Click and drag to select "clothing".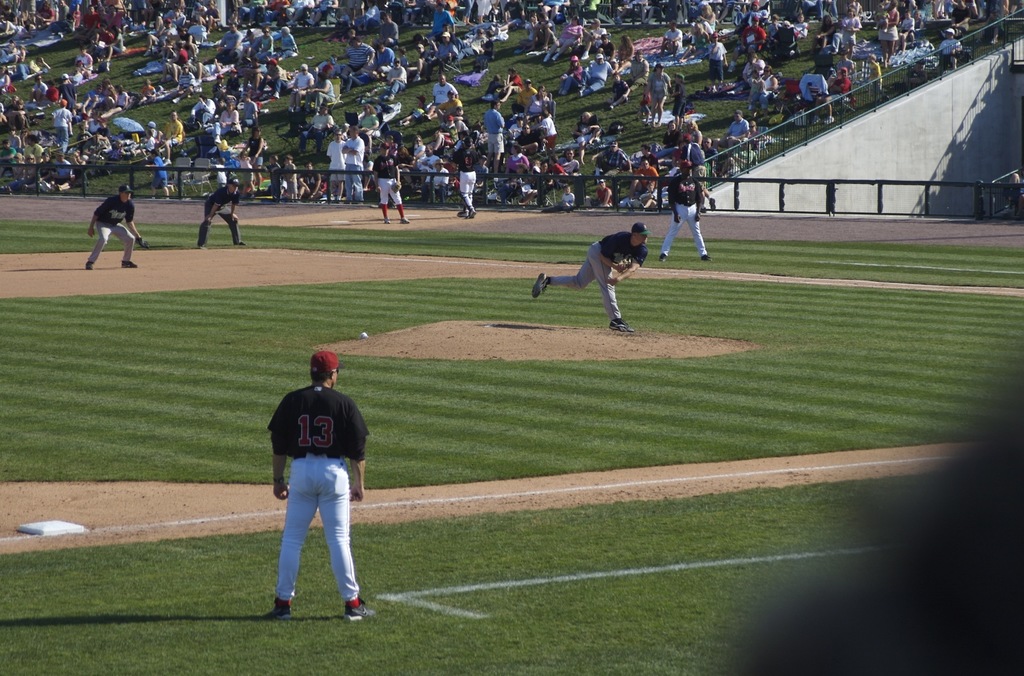
Selection: {"x1": 203, "y1": 184, "x2": 239, "y2": 242}.
